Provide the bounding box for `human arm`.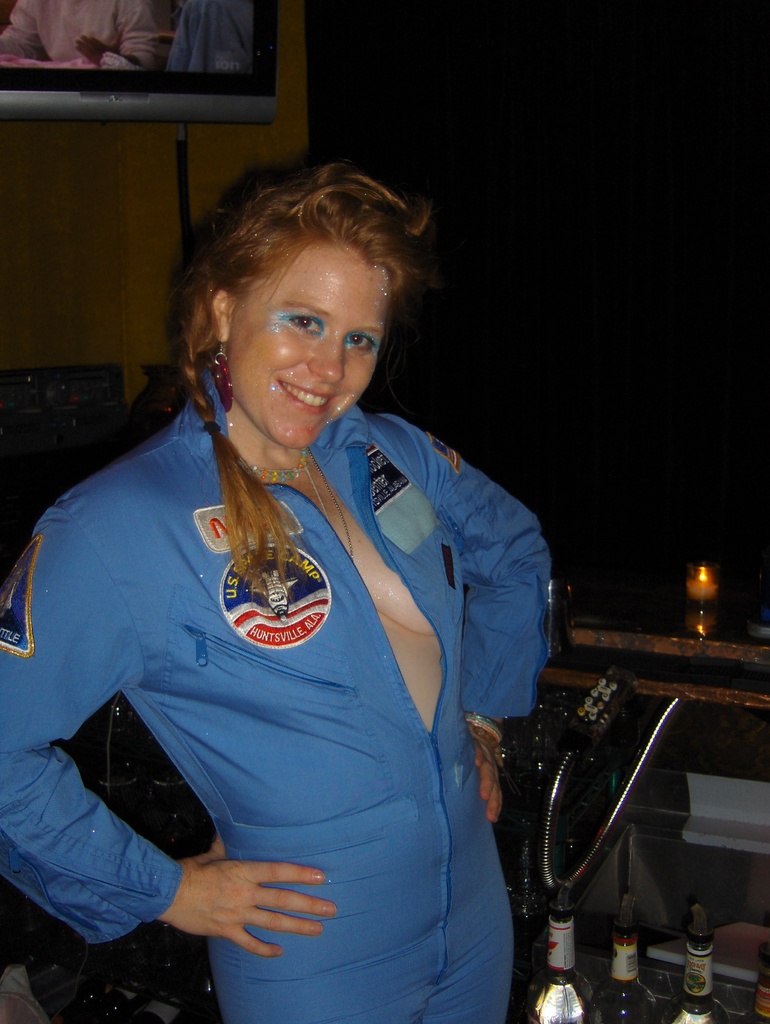
<bbox>431, 436, 546, 844</bbox>.
